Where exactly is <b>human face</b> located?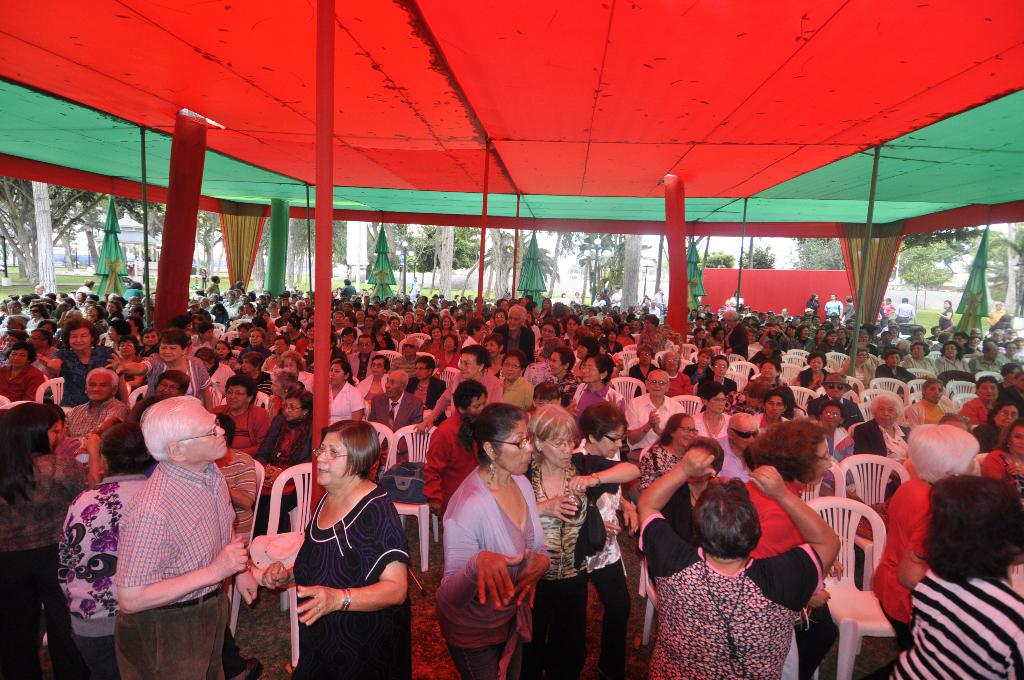
Its bounding box is bbox=(1010, 425, 1023, 453).
